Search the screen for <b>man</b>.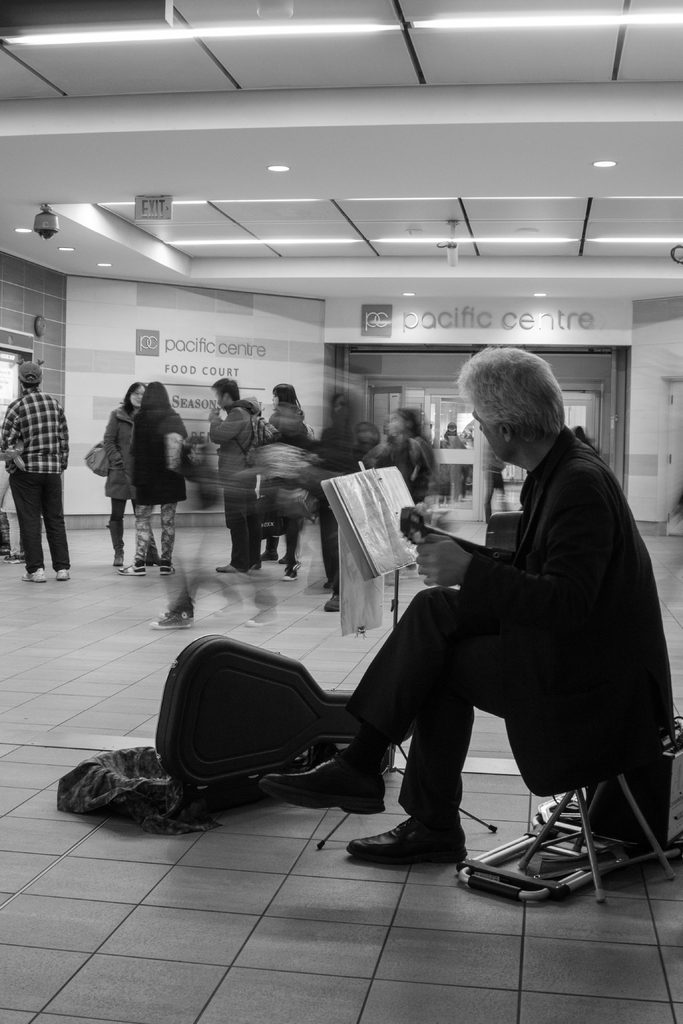
Found at <bbox>351, 359, 654, 888</bbox>.
